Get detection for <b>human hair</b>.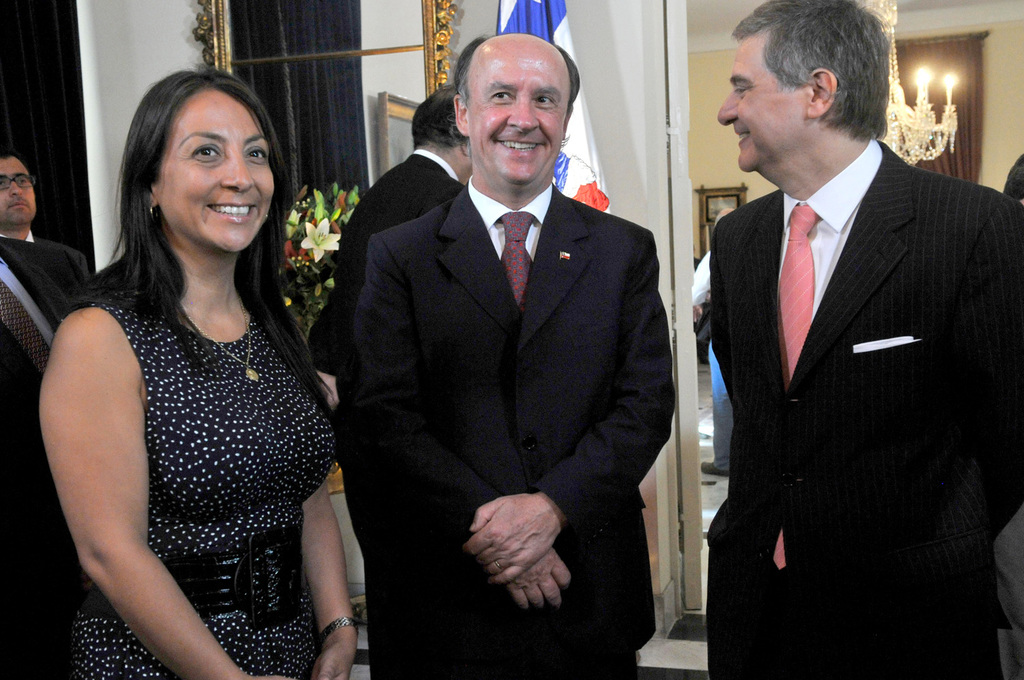
Detection: 403:77:474:161.
